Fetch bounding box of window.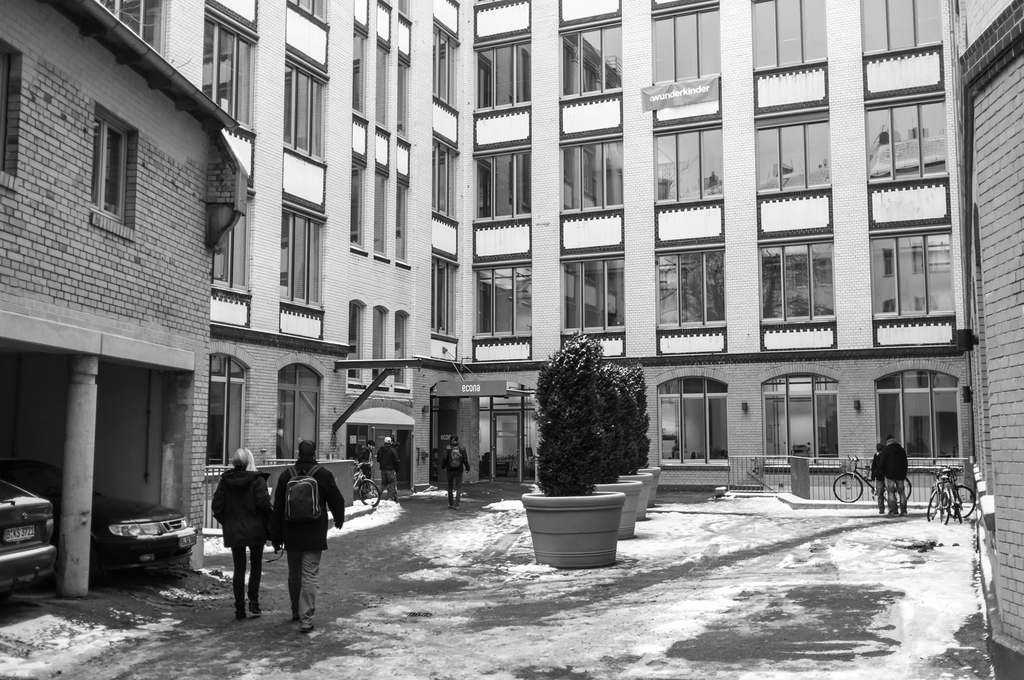
Bbox: (left=865, top=88, right=946, bottom=182).
